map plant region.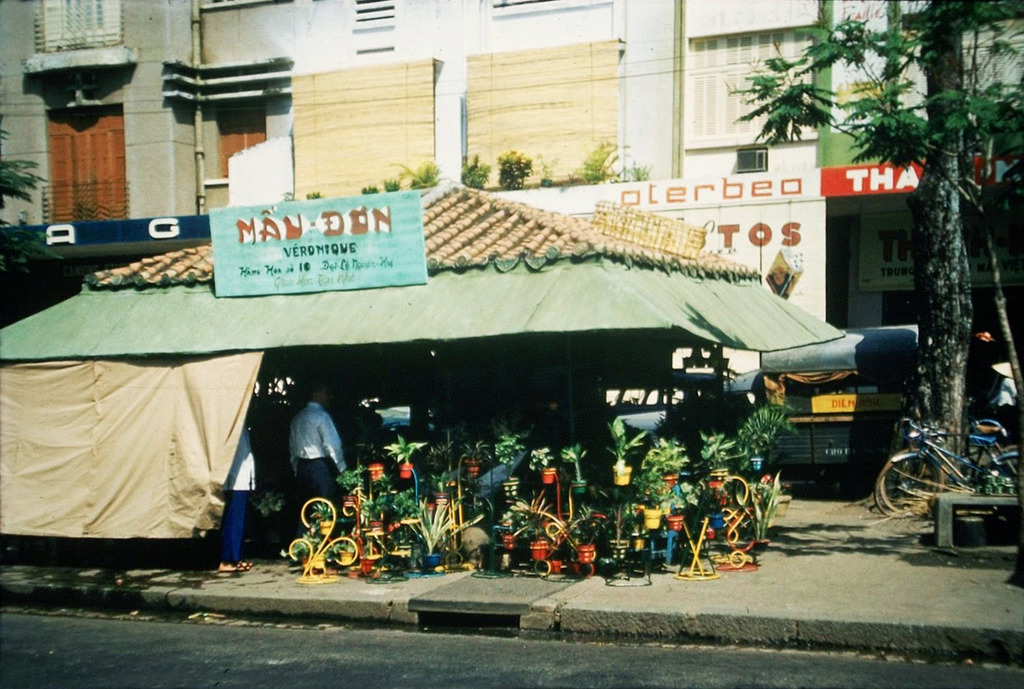
Mapped to [x1=575, y1=501, x2=591, y2=527].
